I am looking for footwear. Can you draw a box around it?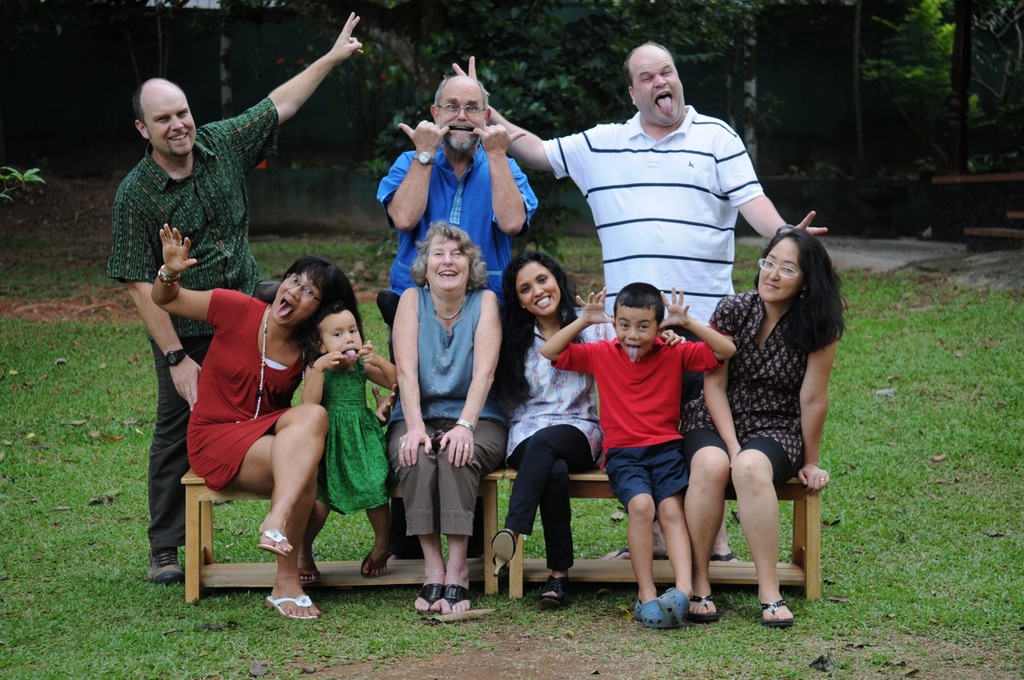
Sure, the bounding box is select_region(145, 546, 180, 577).
